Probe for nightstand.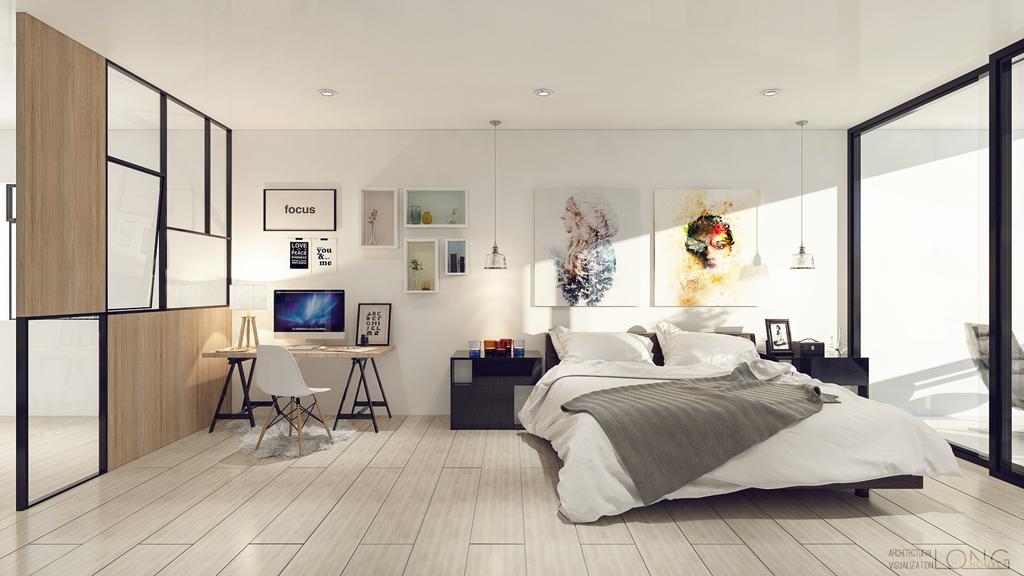
Probe result: 449/346/546/431.
